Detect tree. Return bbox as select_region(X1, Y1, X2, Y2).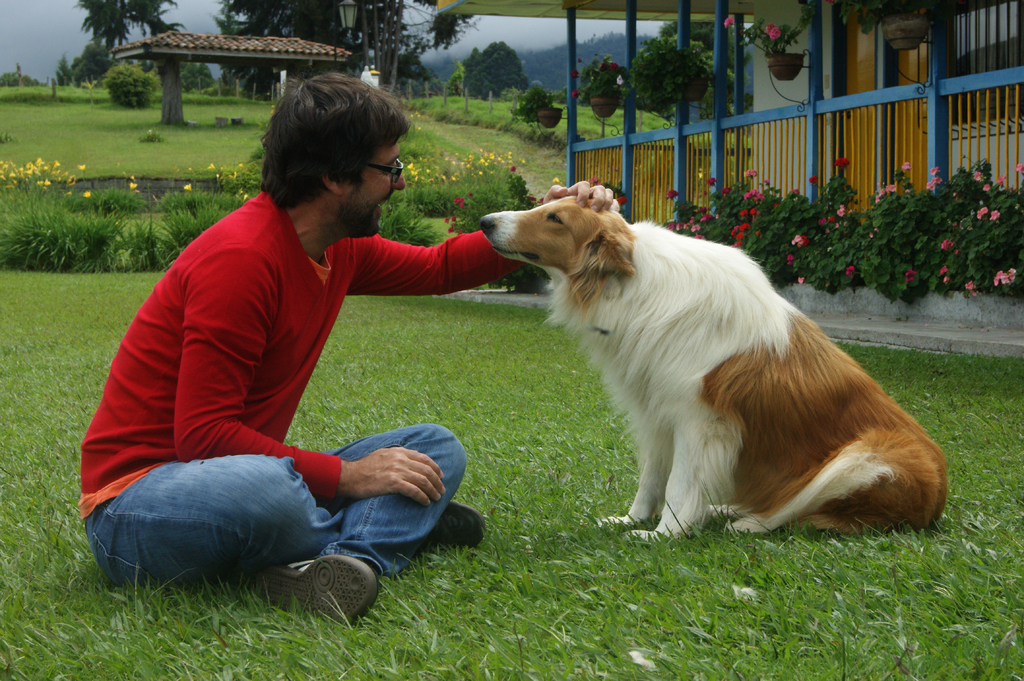
select_region(463, 37, 530, 93).
